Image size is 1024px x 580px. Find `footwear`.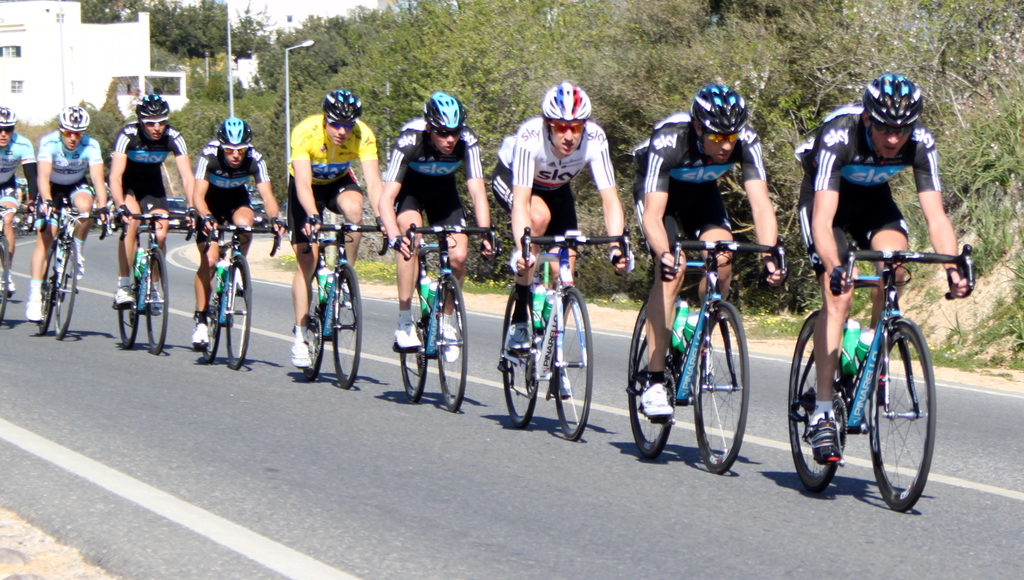
x1=113 y1=272 x2=138 y2=316.
